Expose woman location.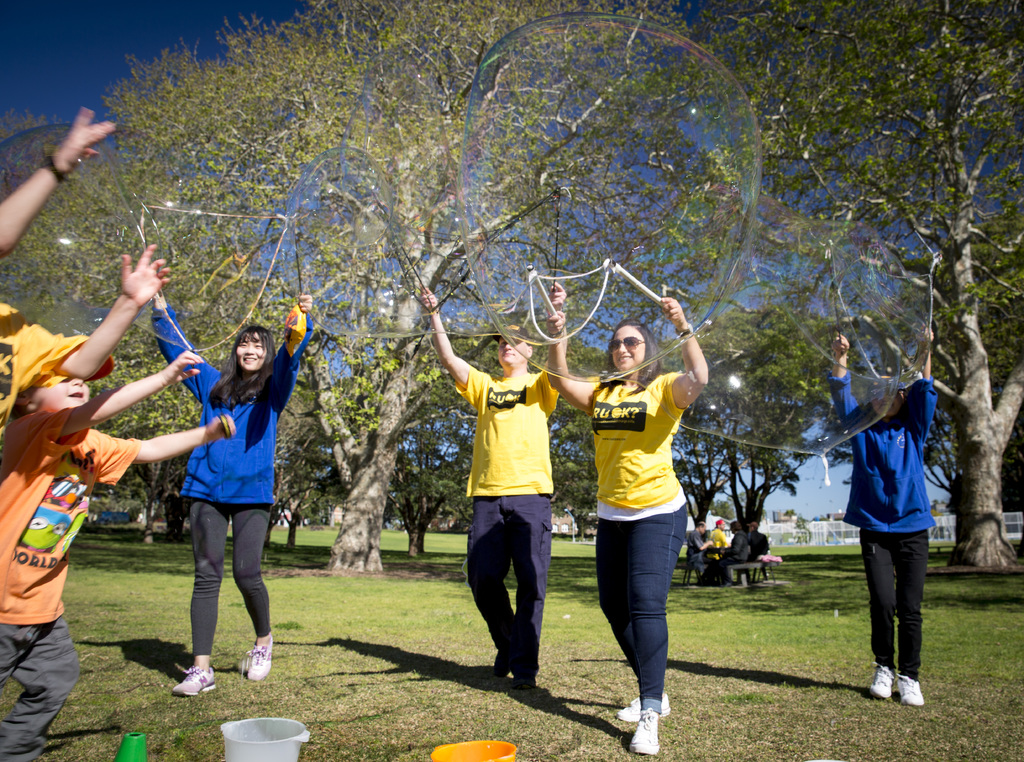
Exposed at bbox=[145, 309, 289, 682].
